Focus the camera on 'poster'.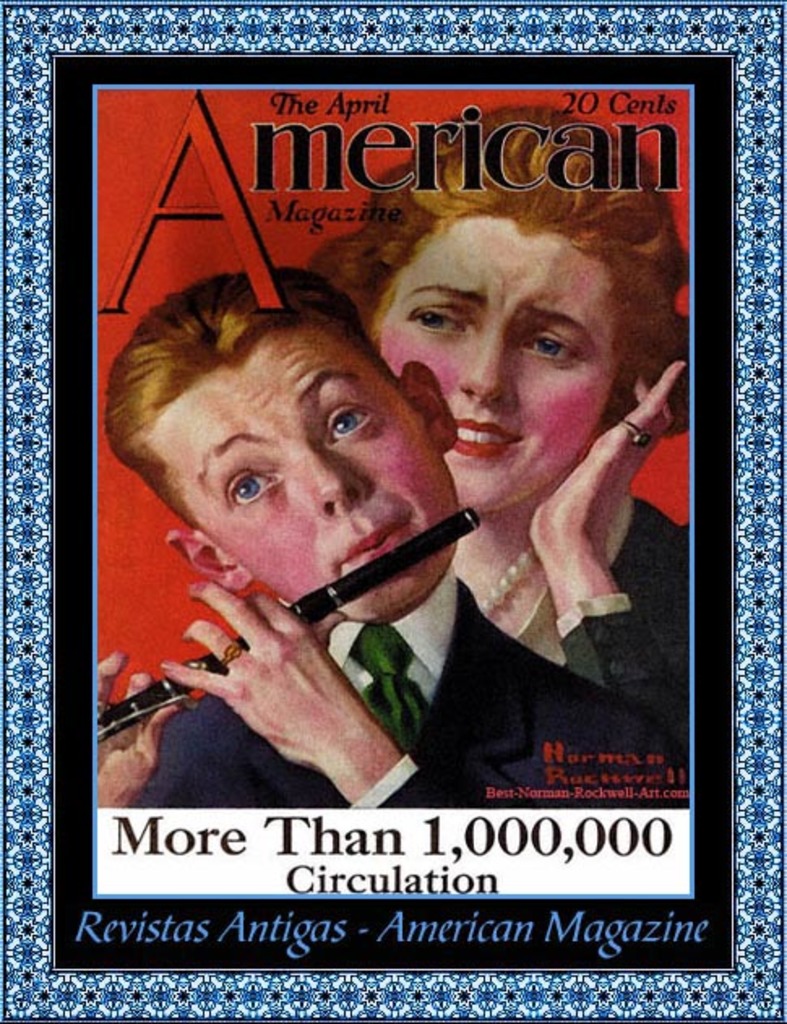
Focus region: (x1=0, y1=0, x2=785, y2=1022).
